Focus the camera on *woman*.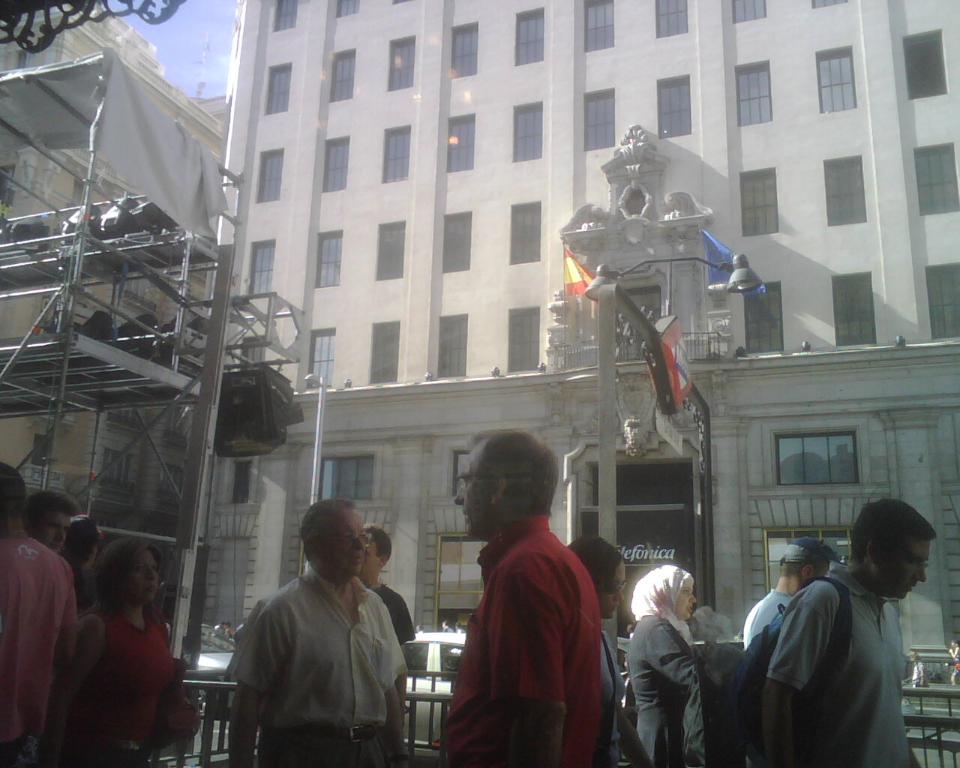
Focus region: pyautogui.locateOnScreen(59, 512, 102, 619).
